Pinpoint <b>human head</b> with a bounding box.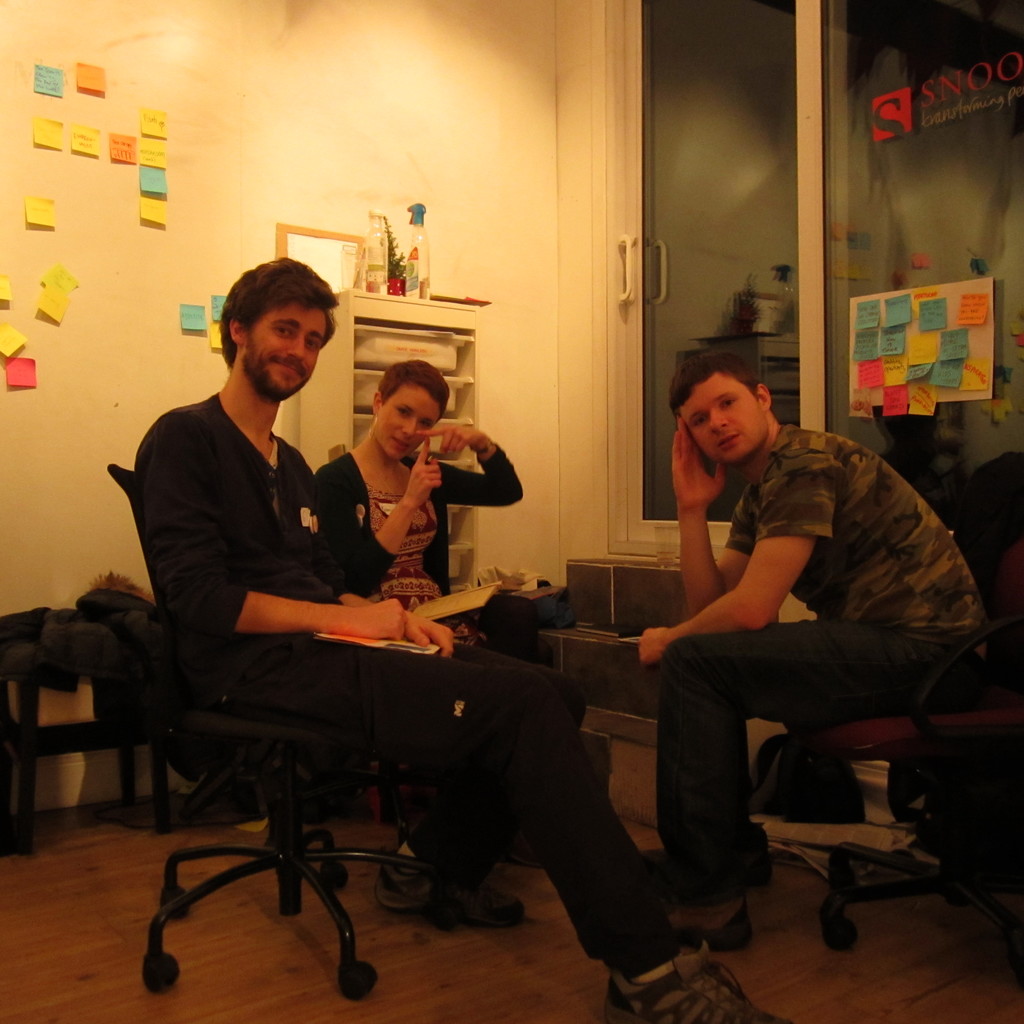
216, 252, 340, 403.
